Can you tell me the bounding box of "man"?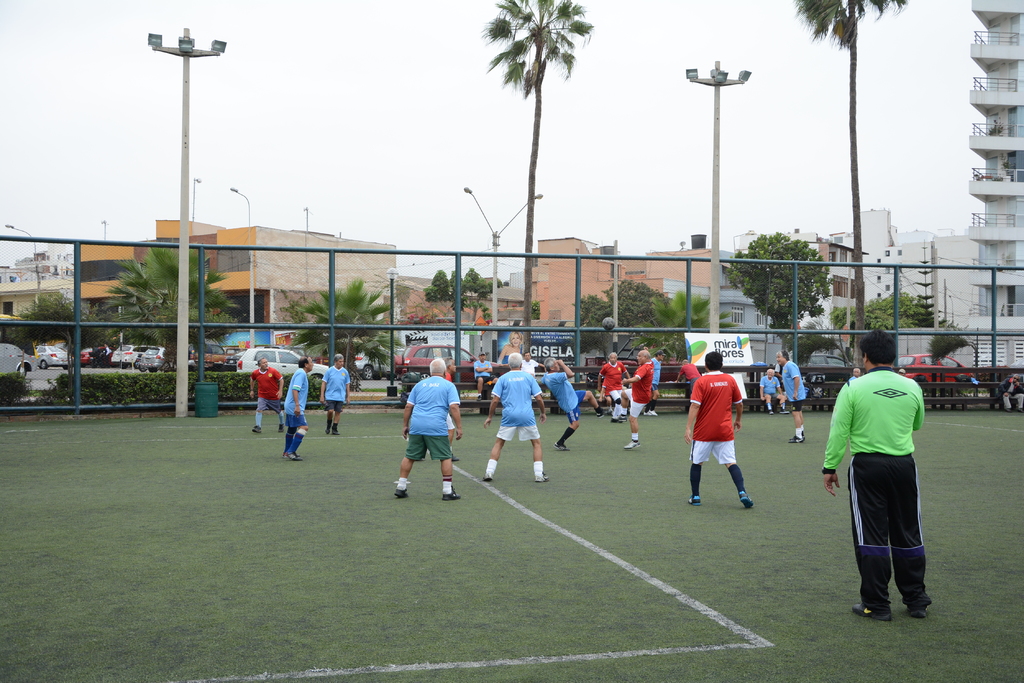
box=[488, 350, 554, 479].
